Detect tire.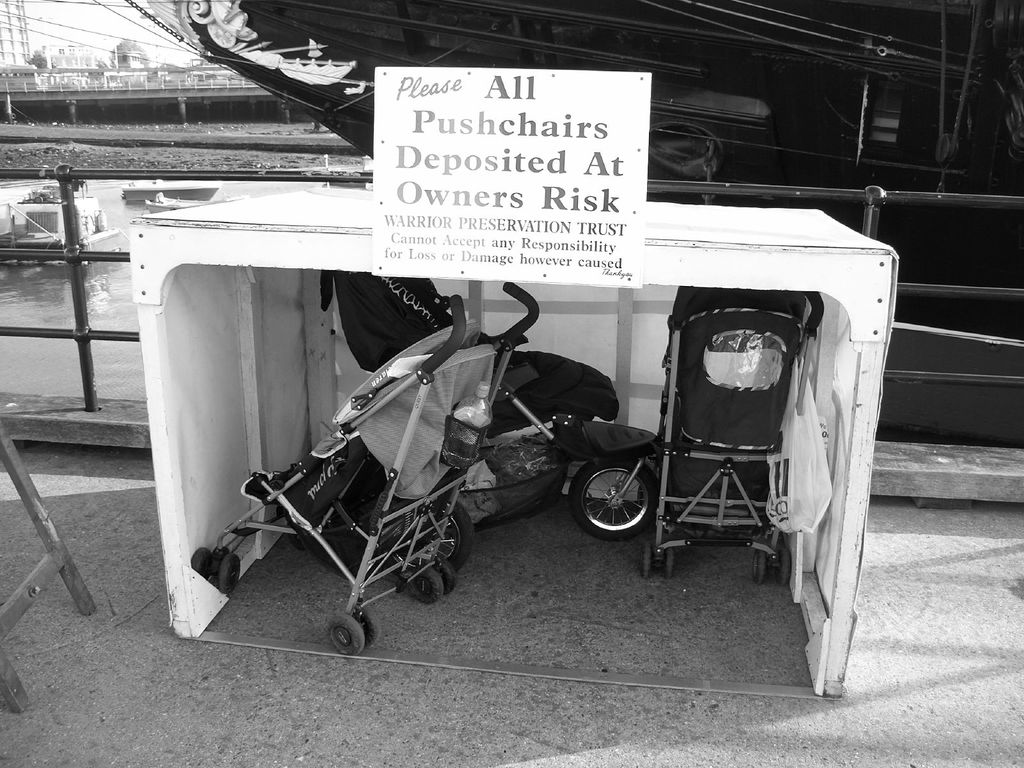
Detected at (429,555,460,591).
